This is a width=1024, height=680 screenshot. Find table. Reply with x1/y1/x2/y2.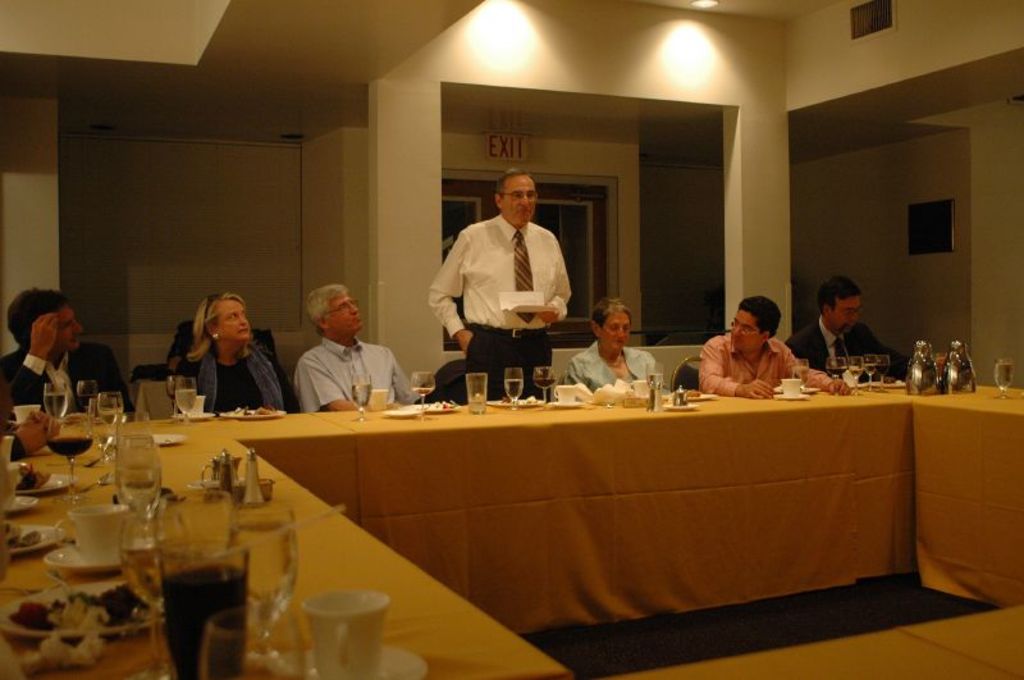
0/415/1023/679.
